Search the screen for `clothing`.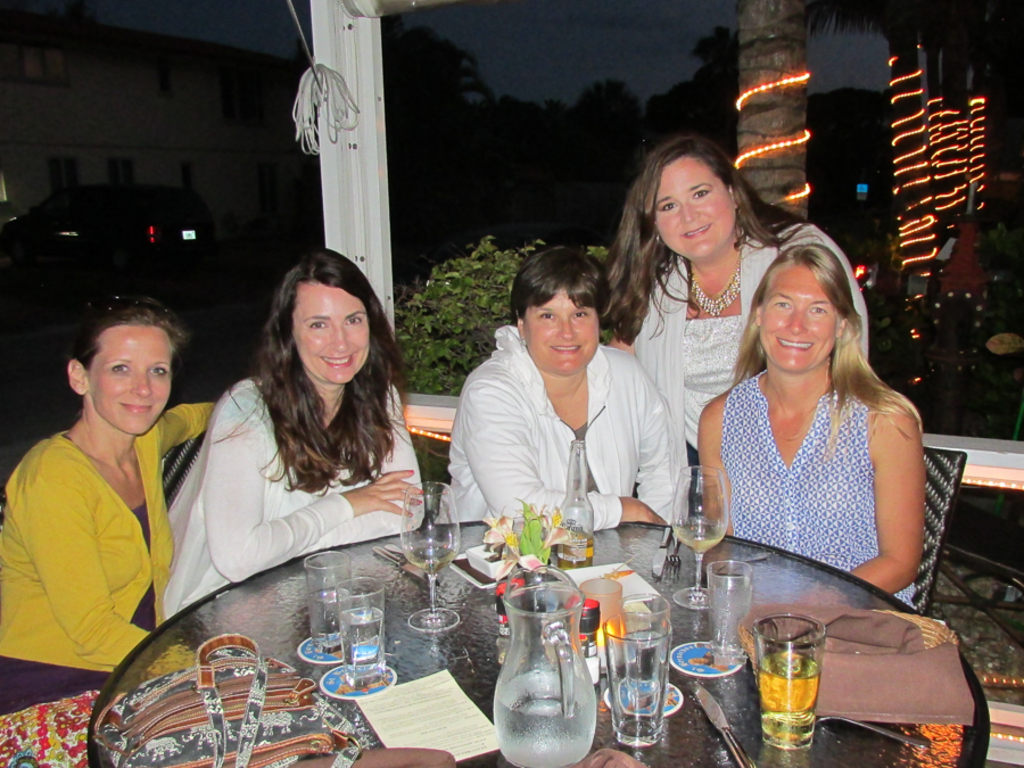
Found at BBox(628, 228, 804, 440).
